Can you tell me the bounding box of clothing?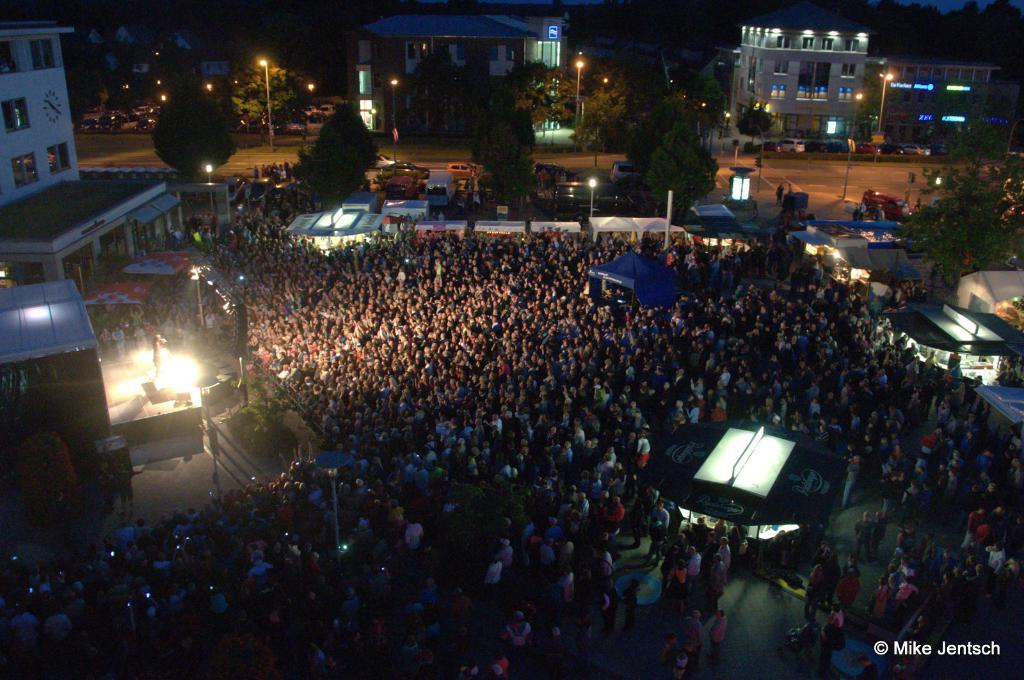
rect(46, 615, 74, 635).
